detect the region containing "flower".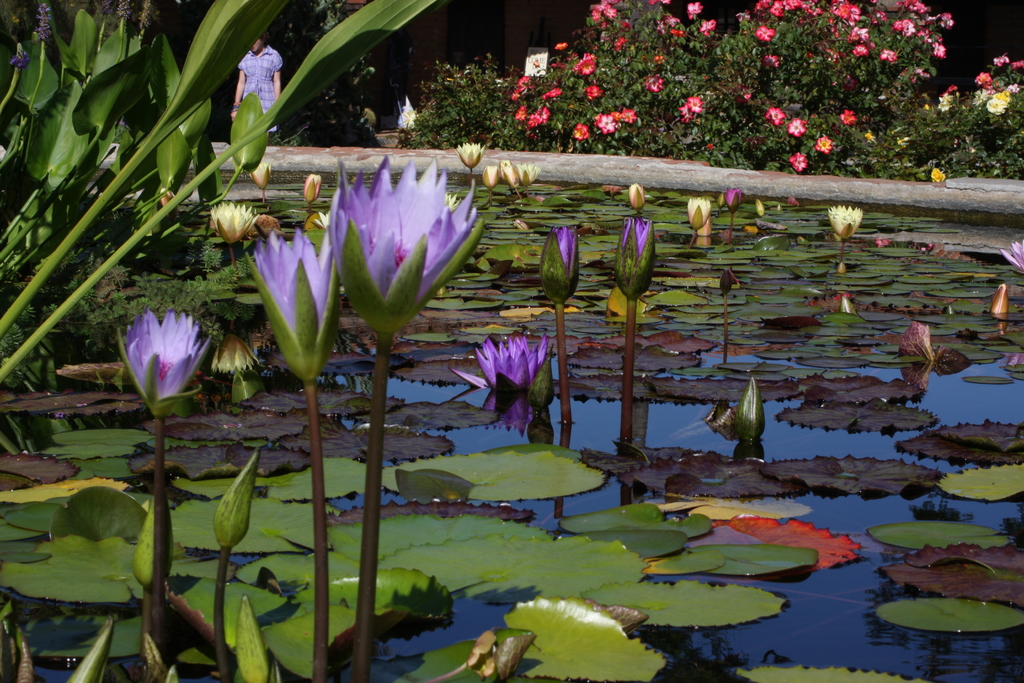
detection(554, 39, 578, 52).
